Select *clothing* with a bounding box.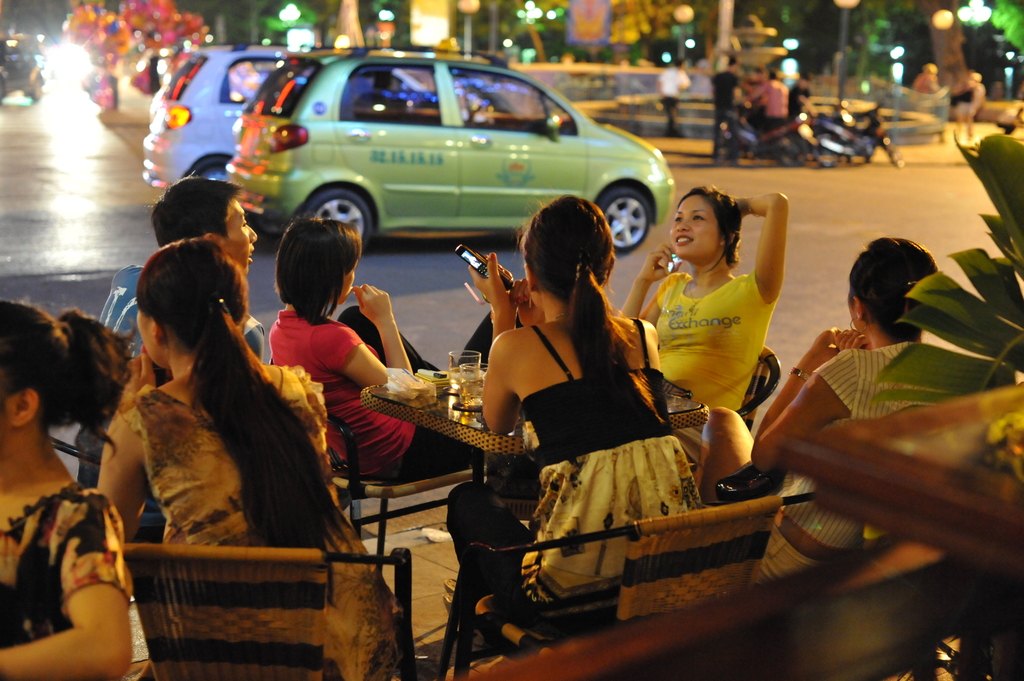
[757,75,789,116].
